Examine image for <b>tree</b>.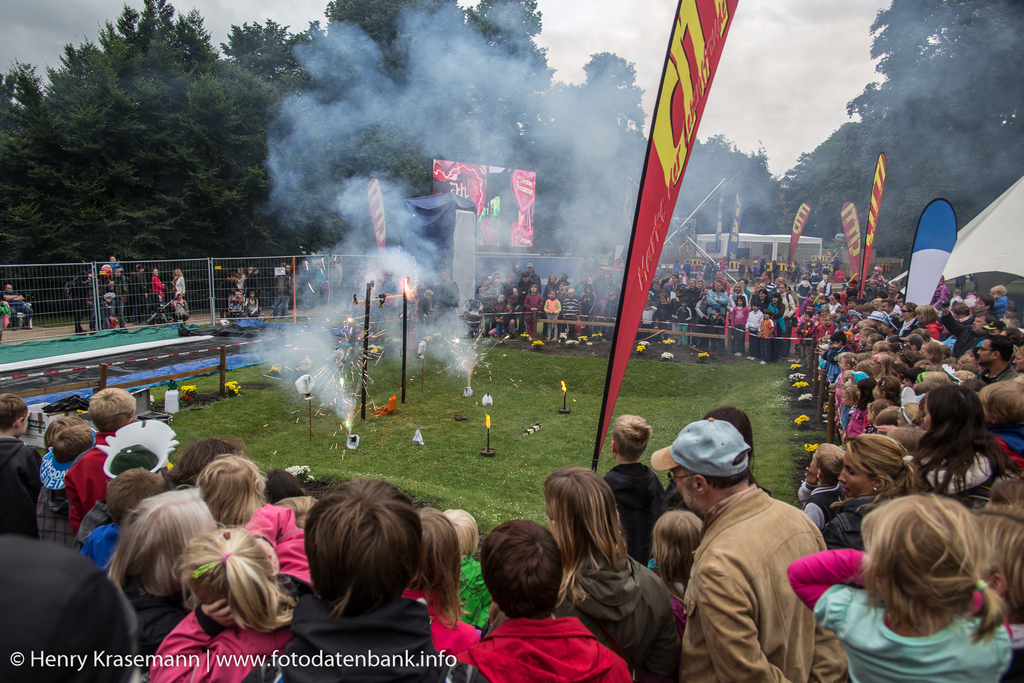
Examination result: region(790, 0, 1023, 257).
